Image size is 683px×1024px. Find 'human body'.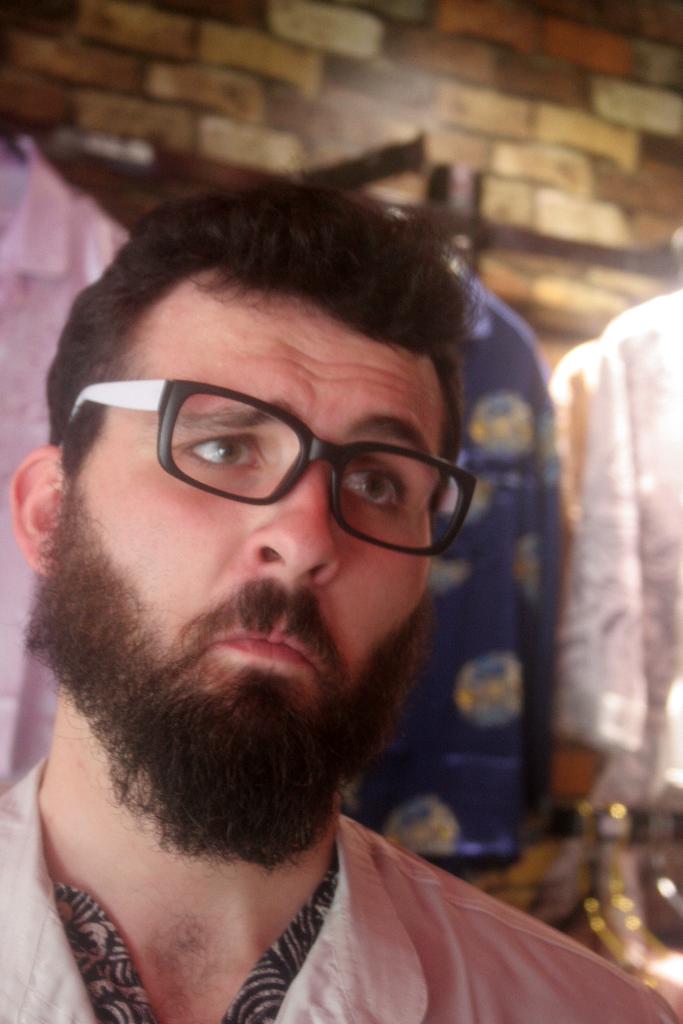
<region>16, 216, 598, 1023</region>.
